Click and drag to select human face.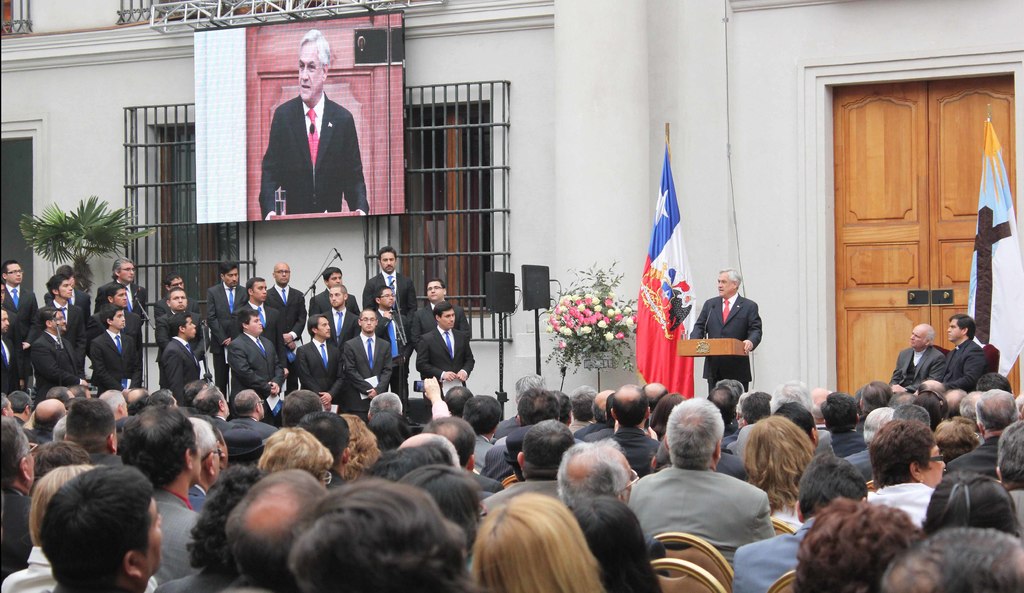
Selection: pyautogui.locateOnScreen(221, 432, 231, 463).
